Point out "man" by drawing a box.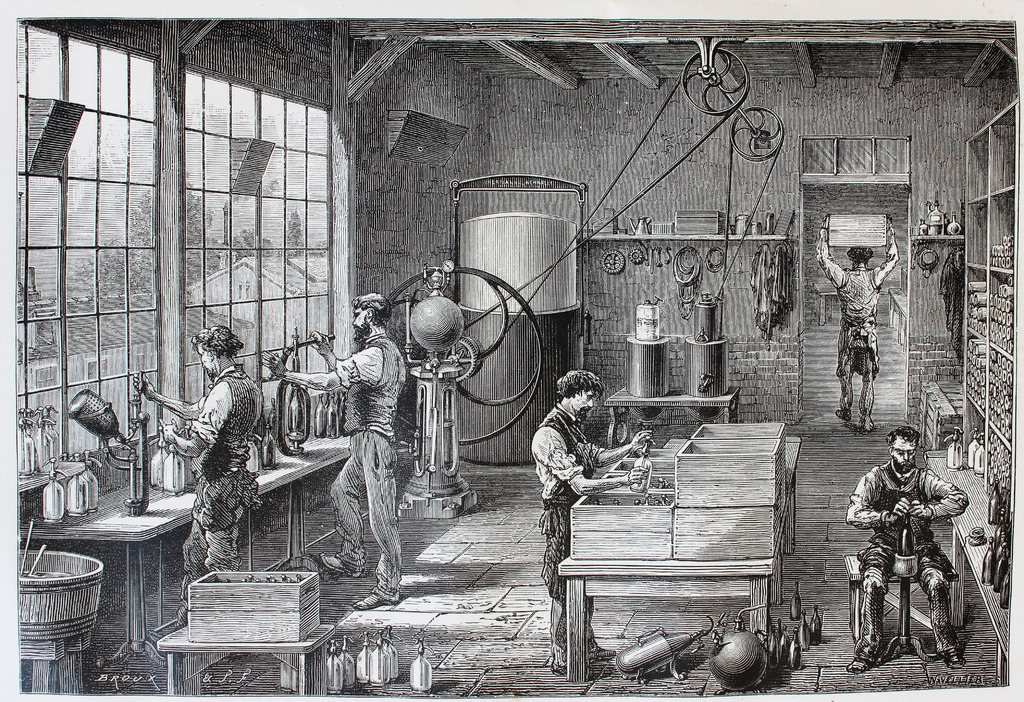
left=134, top=322, right=262, bottom=630.
